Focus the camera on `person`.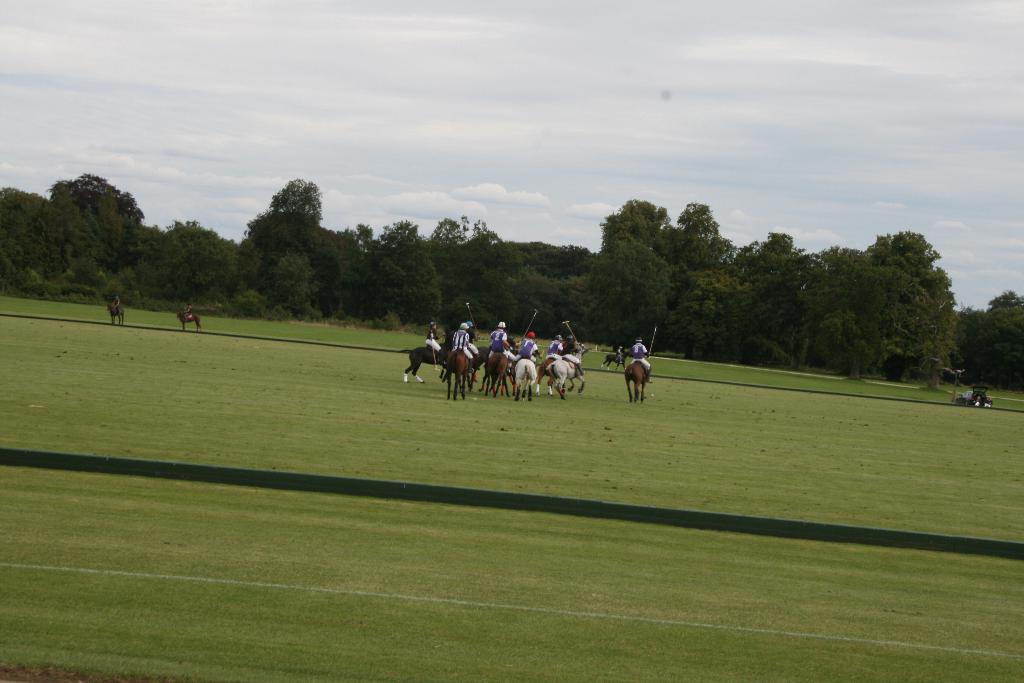
Focus region: 508:339:524:364.
